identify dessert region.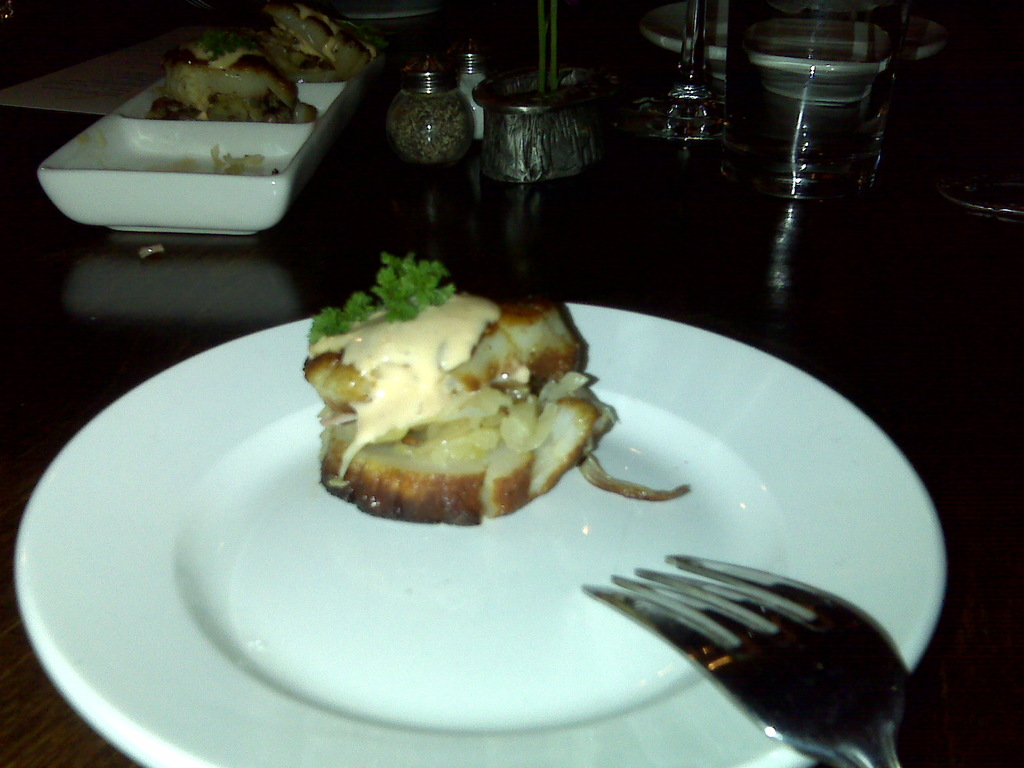
Region: region(260, 0, 380, 84).
